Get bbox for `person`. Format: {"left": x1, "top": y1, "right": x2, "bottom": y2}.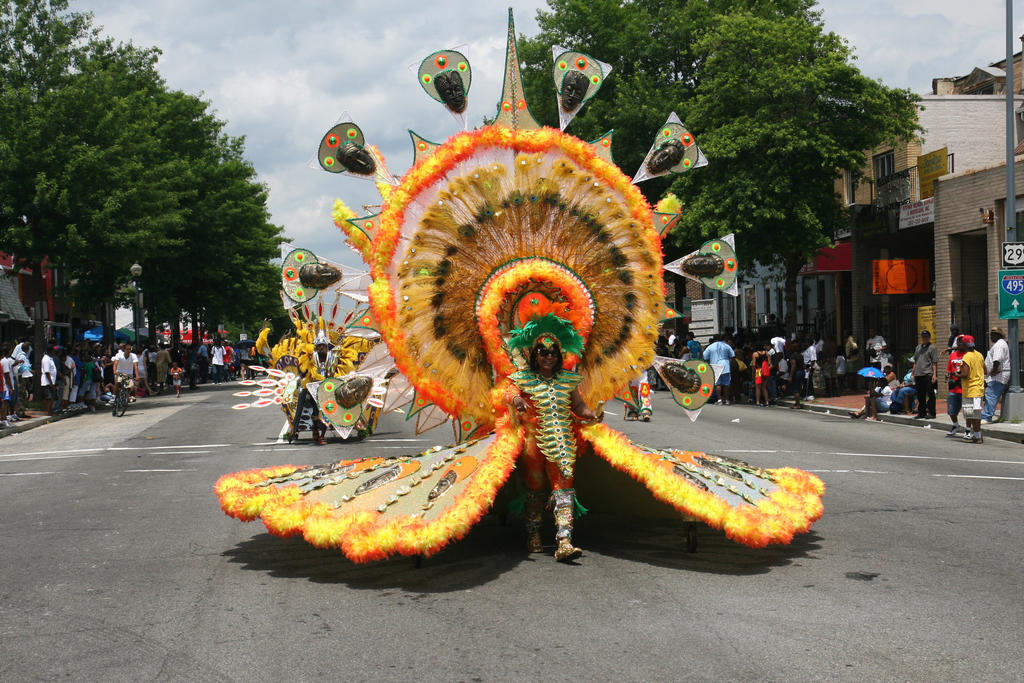
{"left": 865, "top": 327, "right": 889, "bottom": 374}.
